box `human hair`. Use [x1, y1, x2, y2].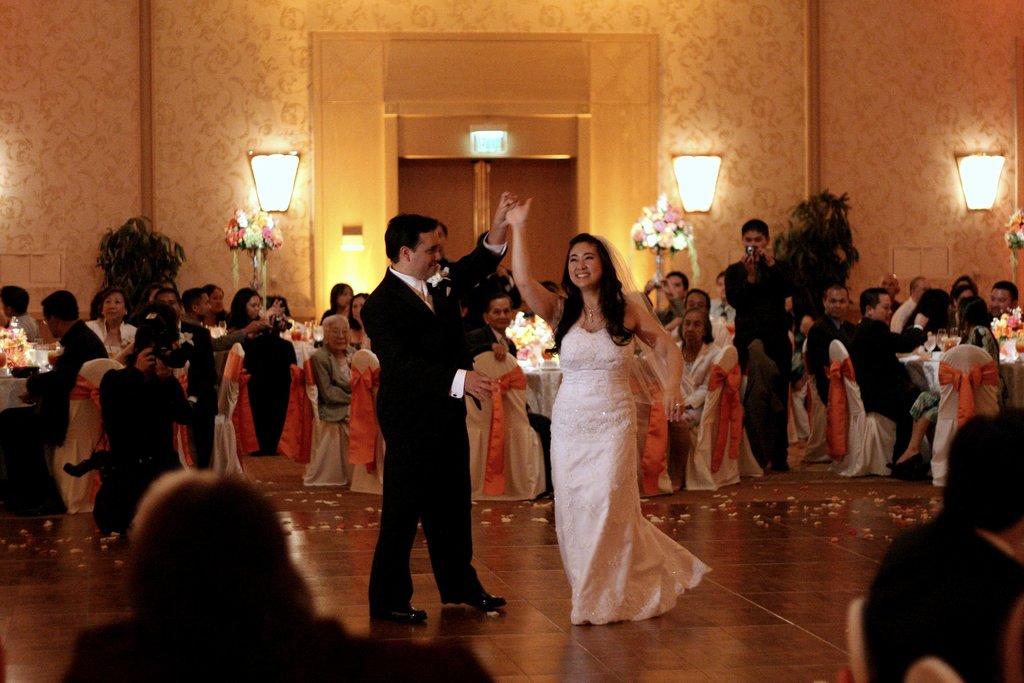
[666, 273, 692, 284].
